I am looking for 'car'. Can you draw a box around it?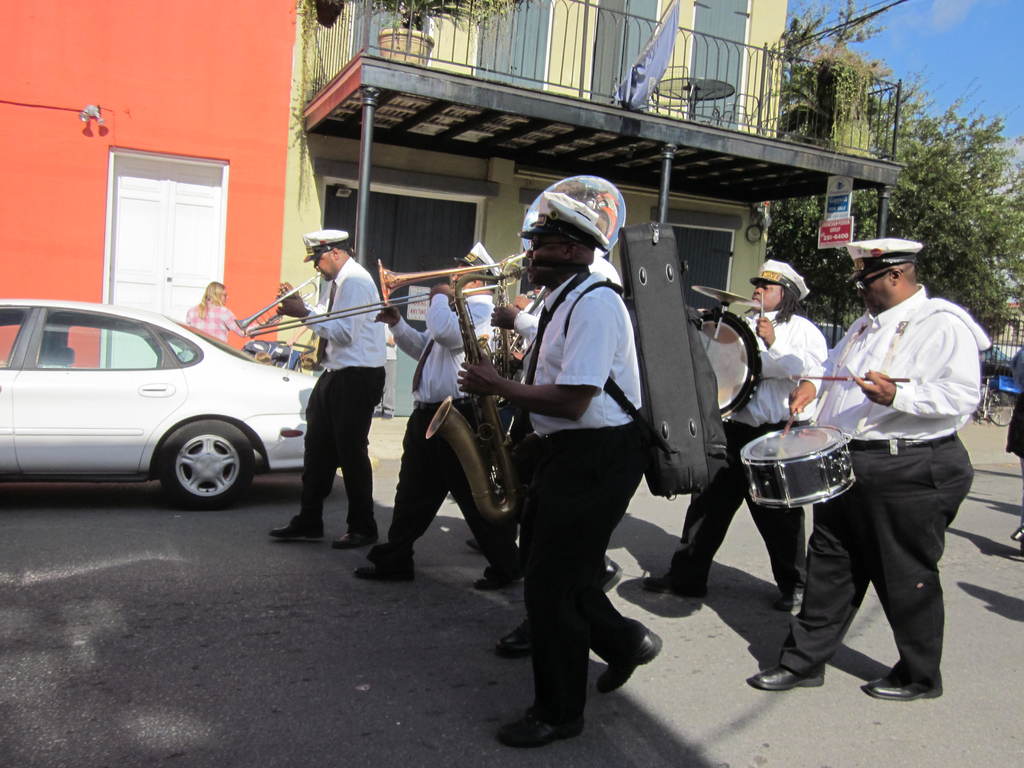
Sure, the bounding box is locate(0, 294, 388, 518).
